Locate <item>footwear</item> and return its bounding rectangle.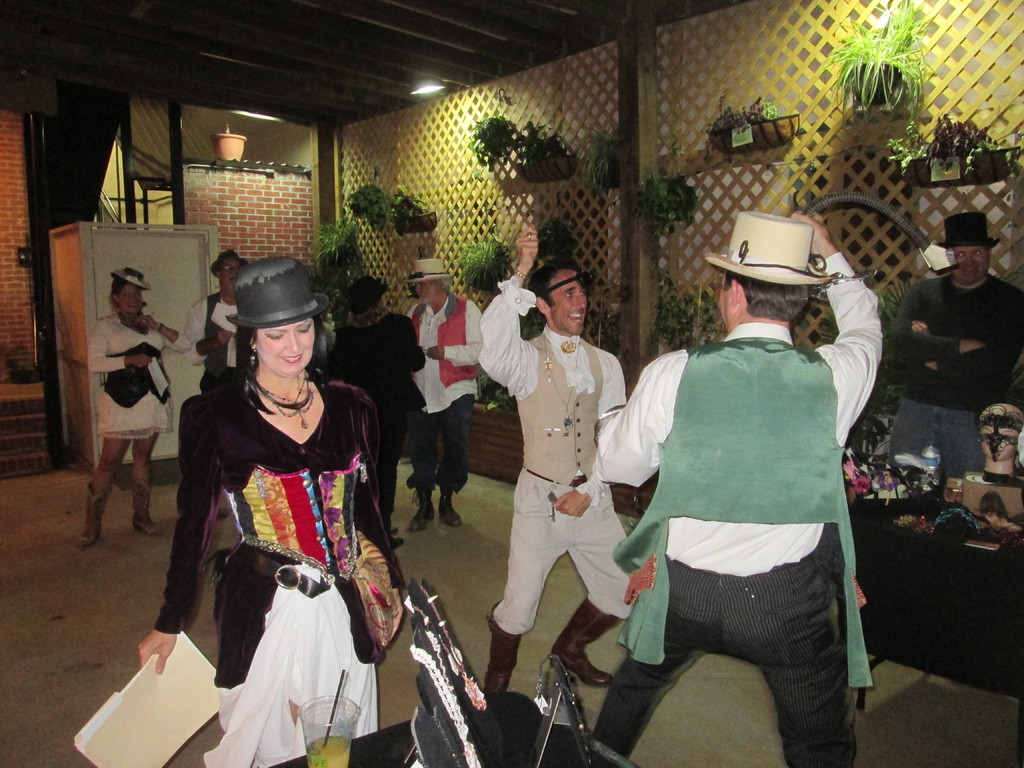
bbox=[214, 506, 229, 522].
